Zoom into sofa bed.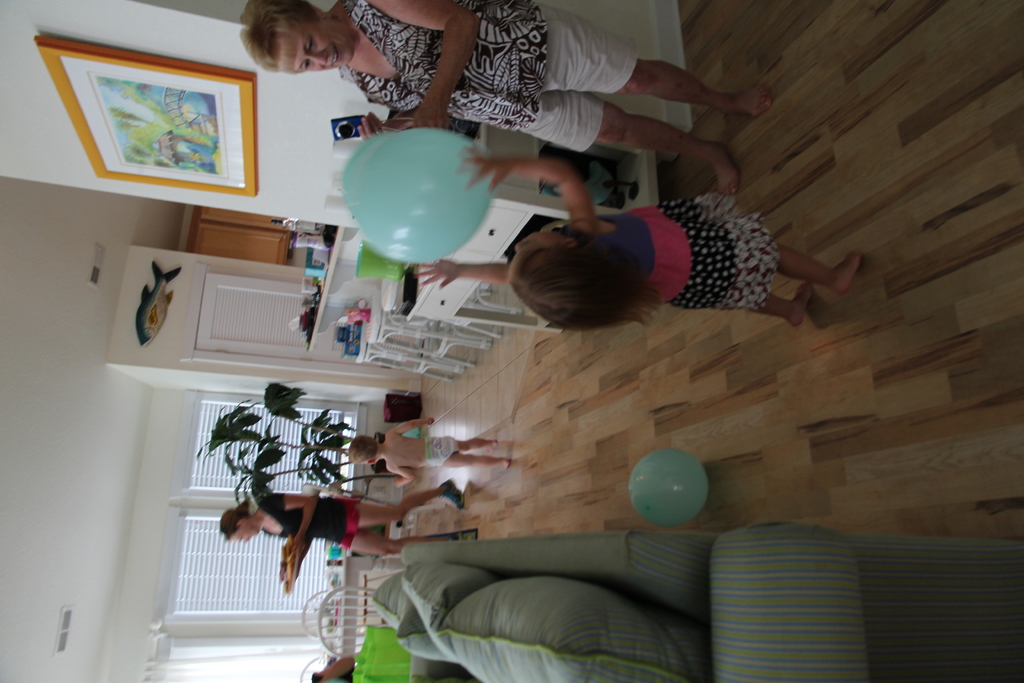
Zoom target: [x1=366, y1=538, x2=1022, y2=682].
